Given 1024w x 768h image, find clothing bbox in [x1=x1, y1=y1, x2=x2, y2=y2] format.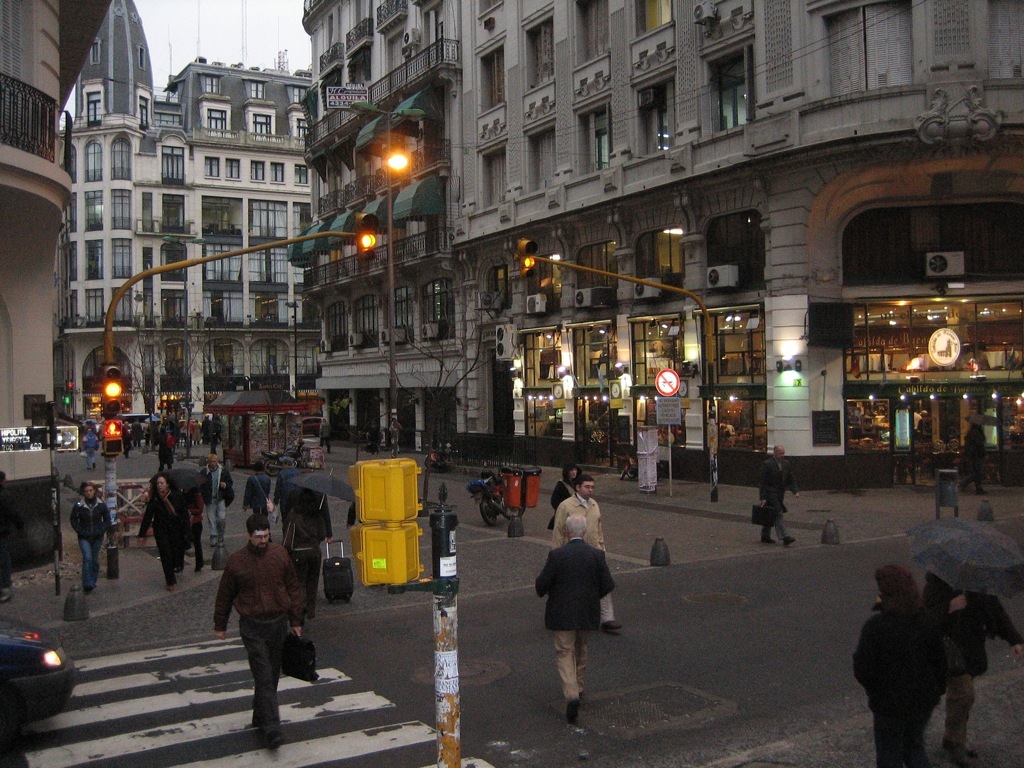
[x1=274, y1=466, x2=295, y2=503].
